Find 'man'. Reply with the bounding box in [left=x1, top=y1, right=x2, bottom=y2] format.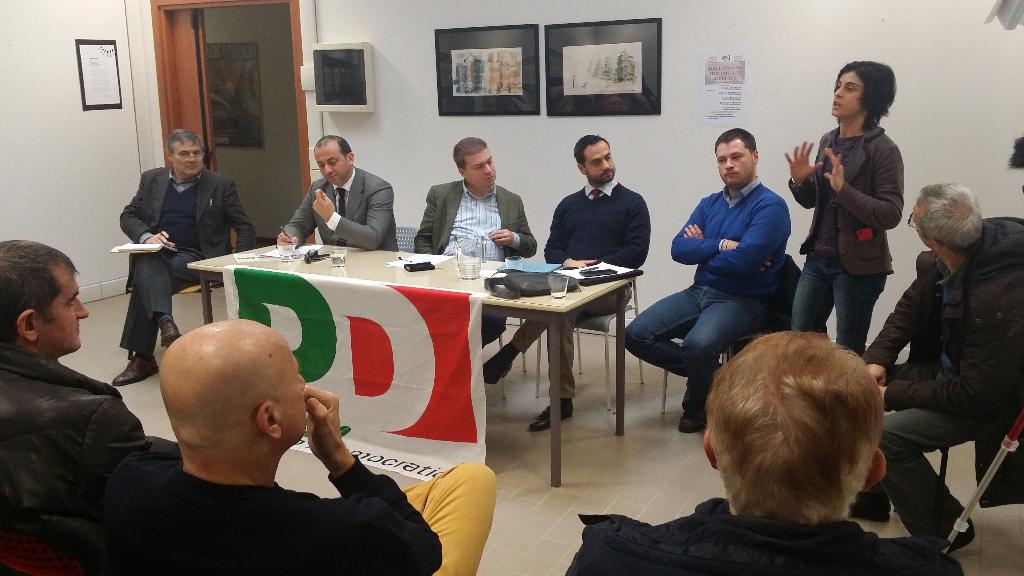
[left=0, top=234, right=156, bottom=575].
